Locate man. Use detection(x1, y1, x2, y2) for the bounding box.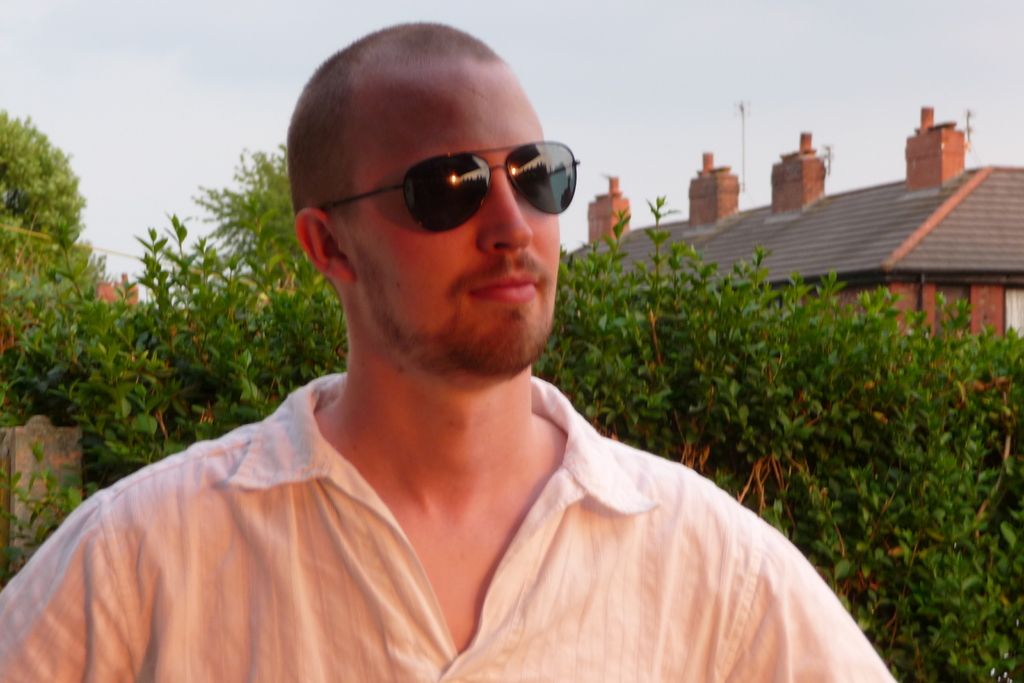
detection(0, 20, 899, 682).
